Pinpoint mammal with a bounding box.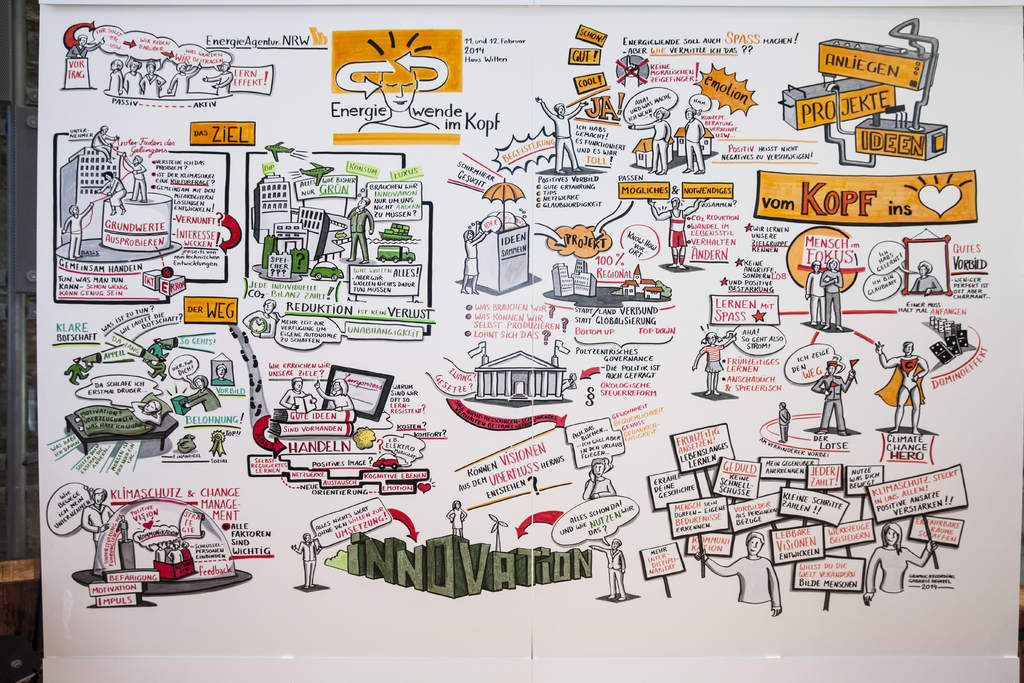
(79,486,119,572).
